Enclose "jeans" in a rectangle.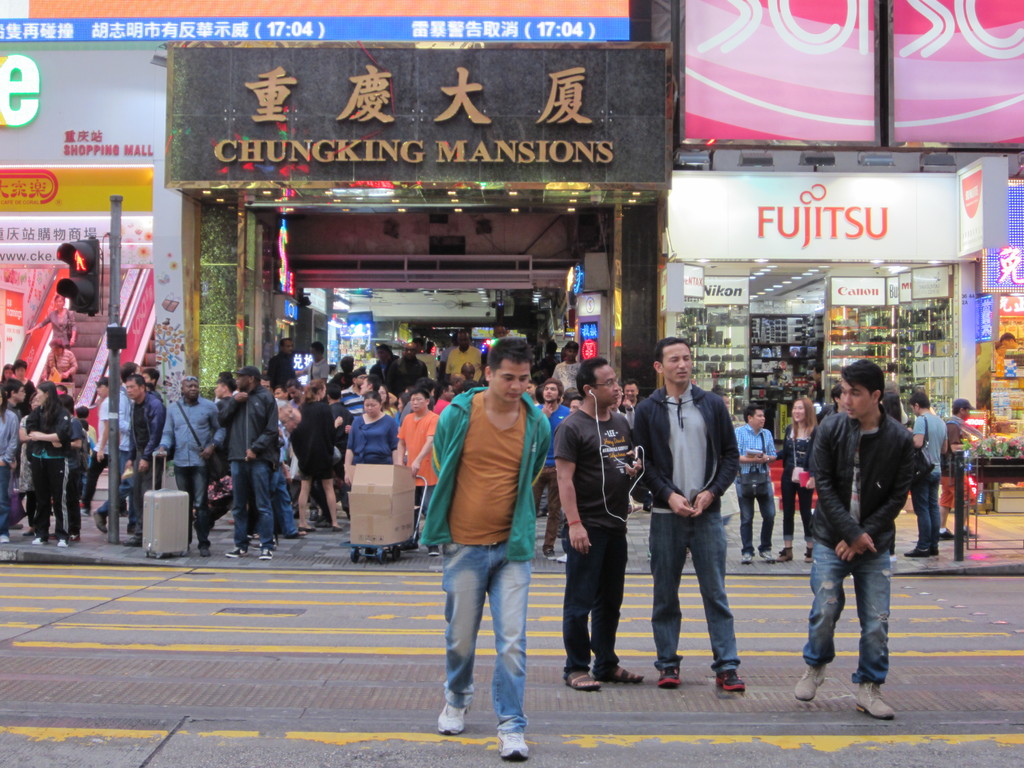
locate(179, 465, 208, 554).
